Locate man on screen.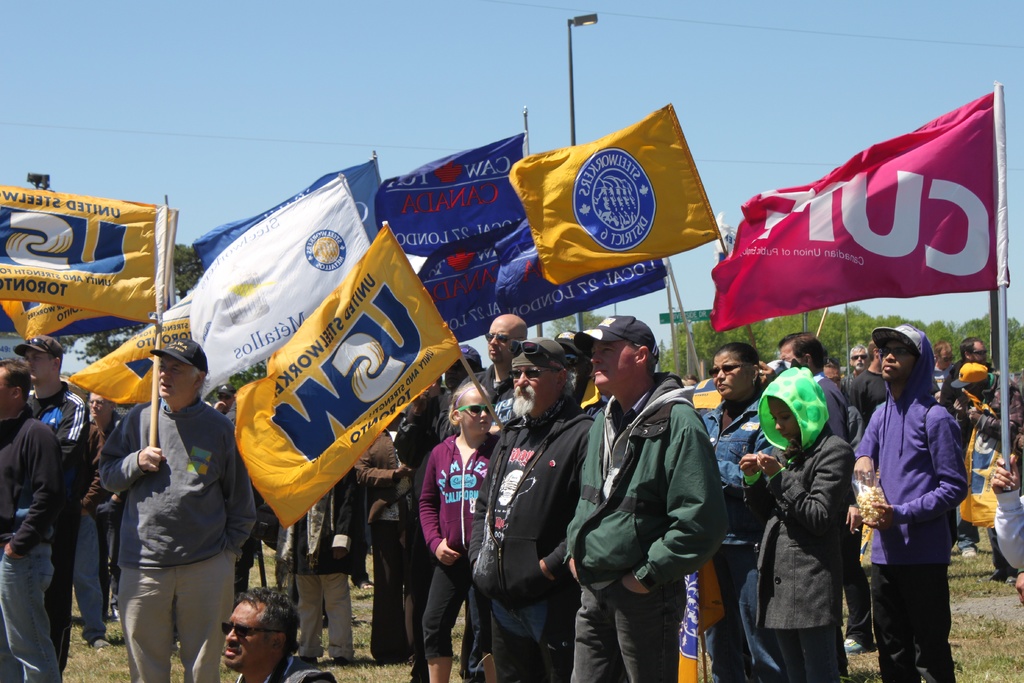
On screen at 762, 340, 847, 613.
